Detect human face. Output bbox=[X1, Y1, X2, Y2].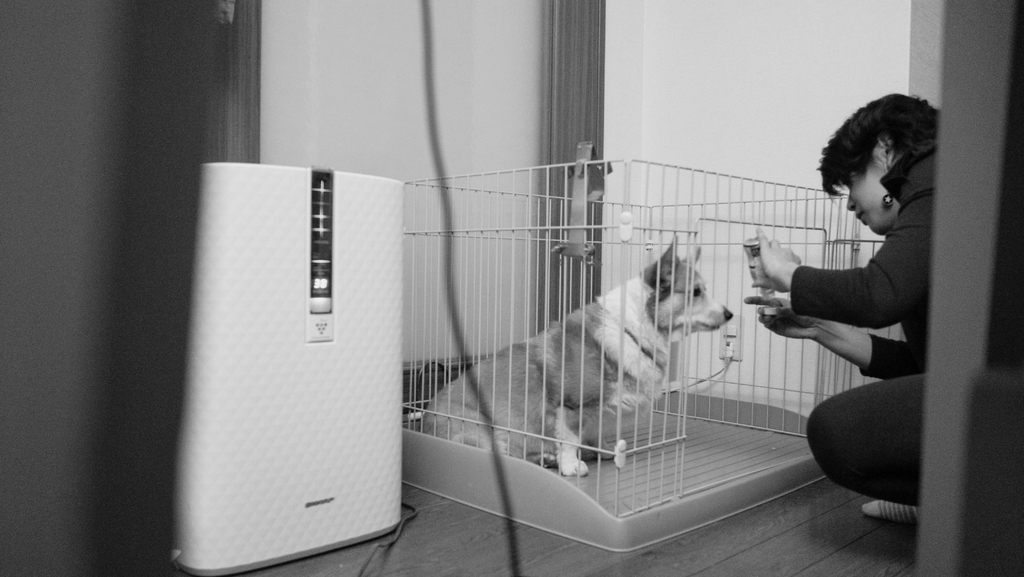
bbox=[843, 175, 889, 232].
